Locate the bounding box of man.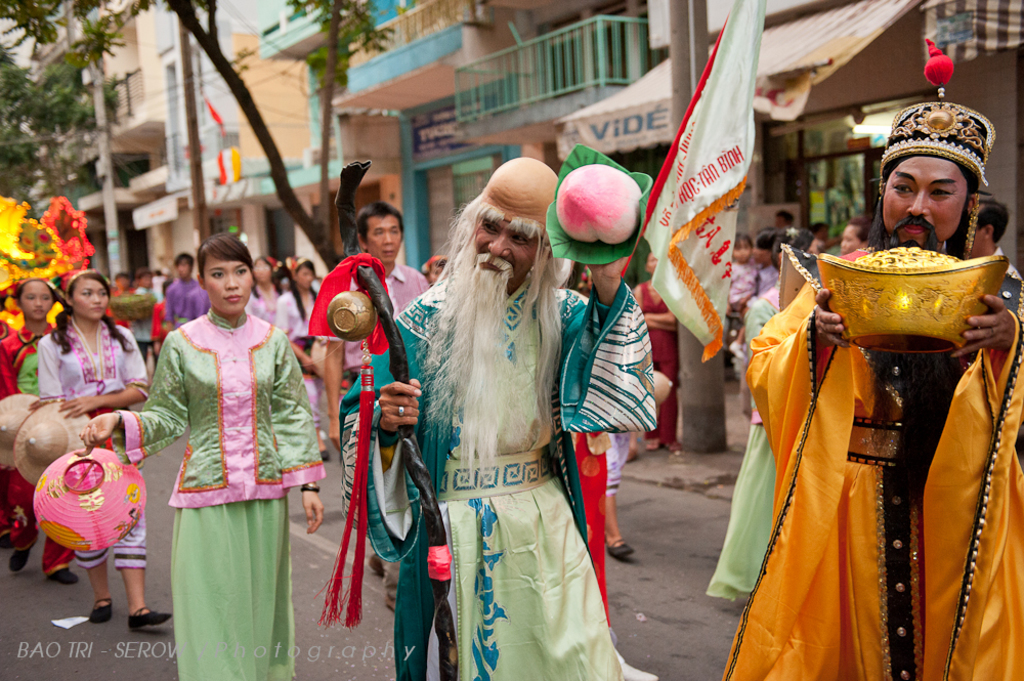
Bounding box: l=961, t=195, r=1023, b=309.
